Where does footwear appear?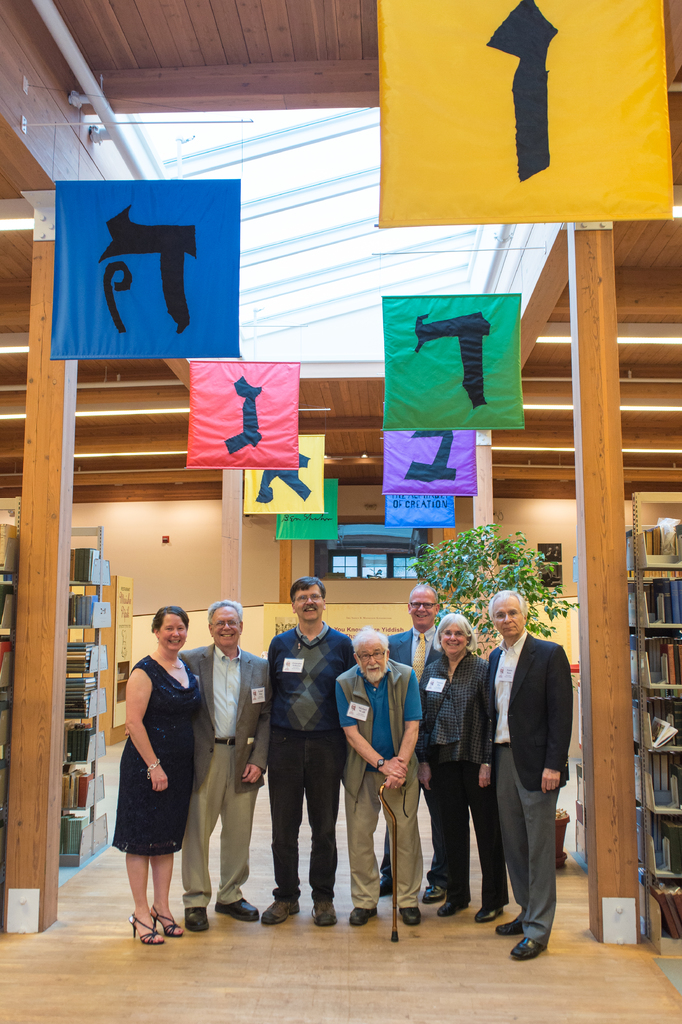
Appears at locate(117, 895, 180, 954).
